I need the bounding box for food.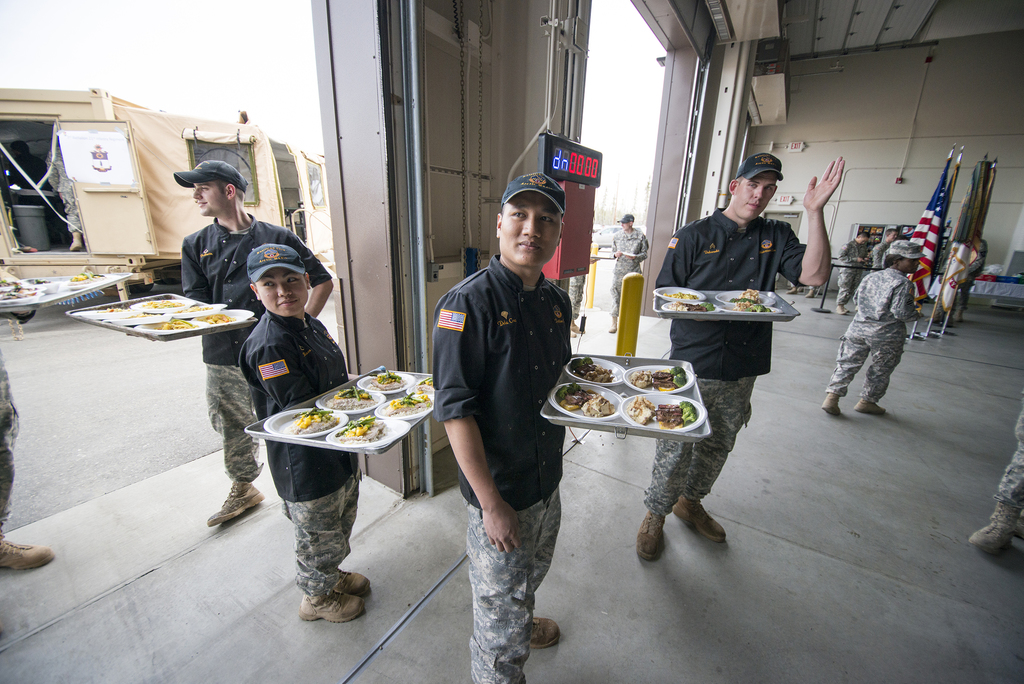
Here it is: 368,365,407,387.
